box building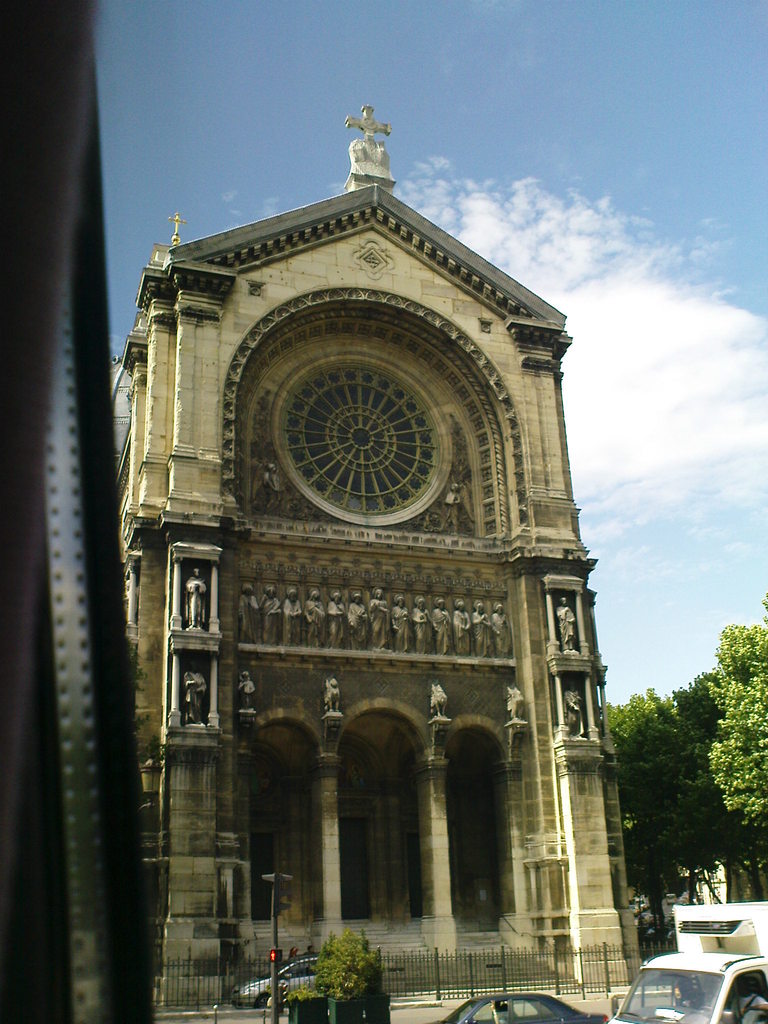
{"left": 625, "top": 856, "right": 767, "bottom": 929}
